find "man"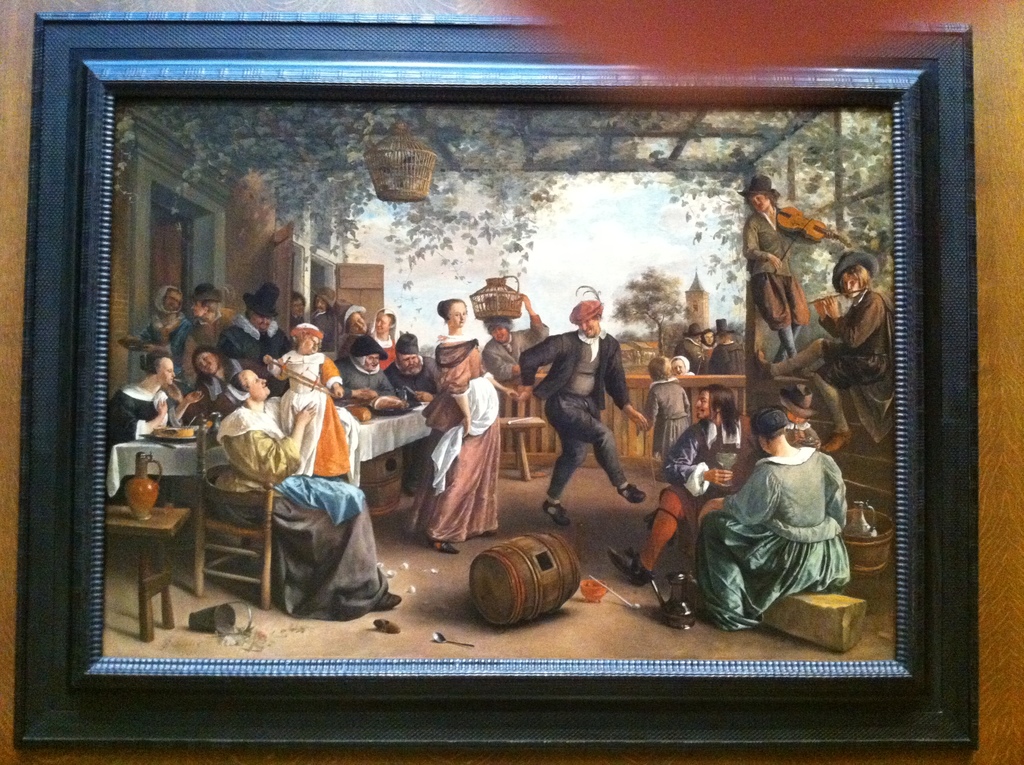
bbox(383, 329, 442, 497)
